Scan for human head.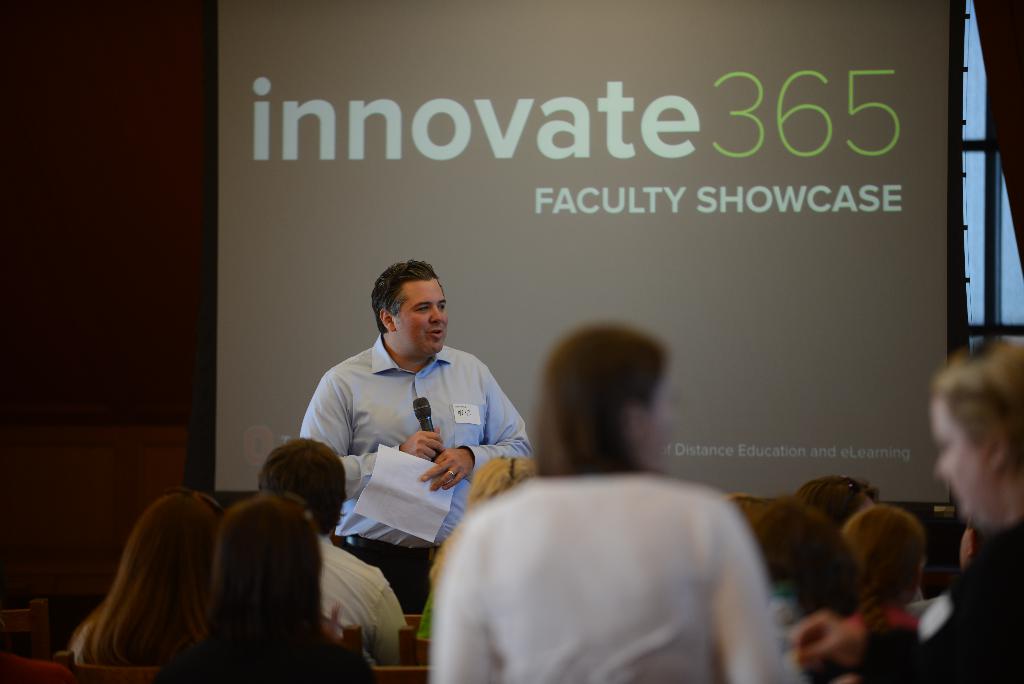
Scan result: (928, 334, 1023, 526).
